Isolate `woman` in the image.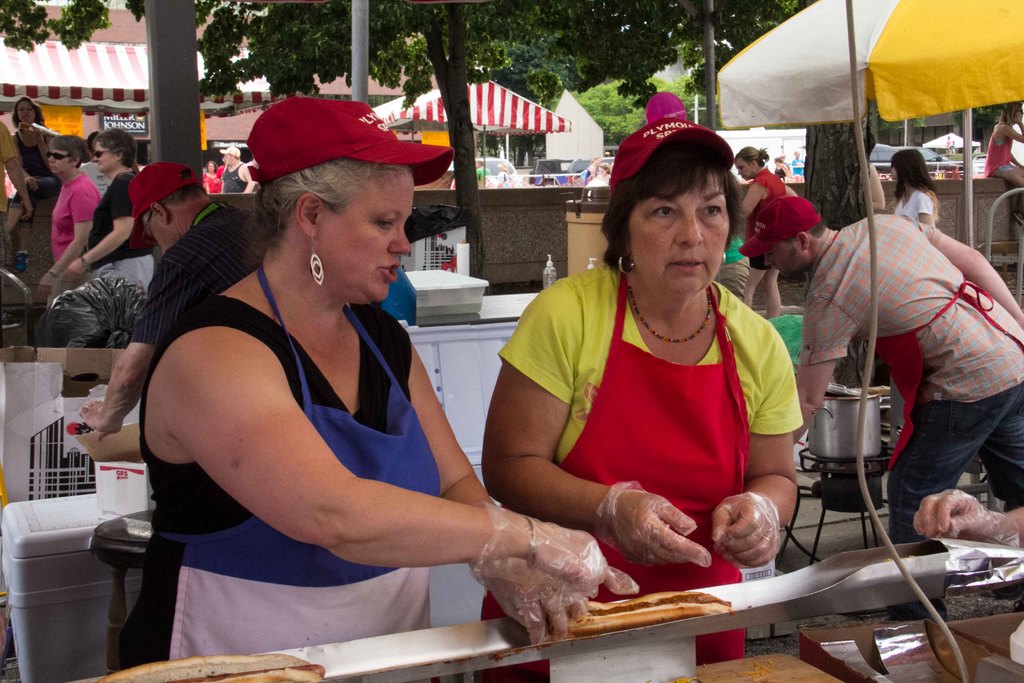
Isolated region: BBox(492, 132, 818, 609).
